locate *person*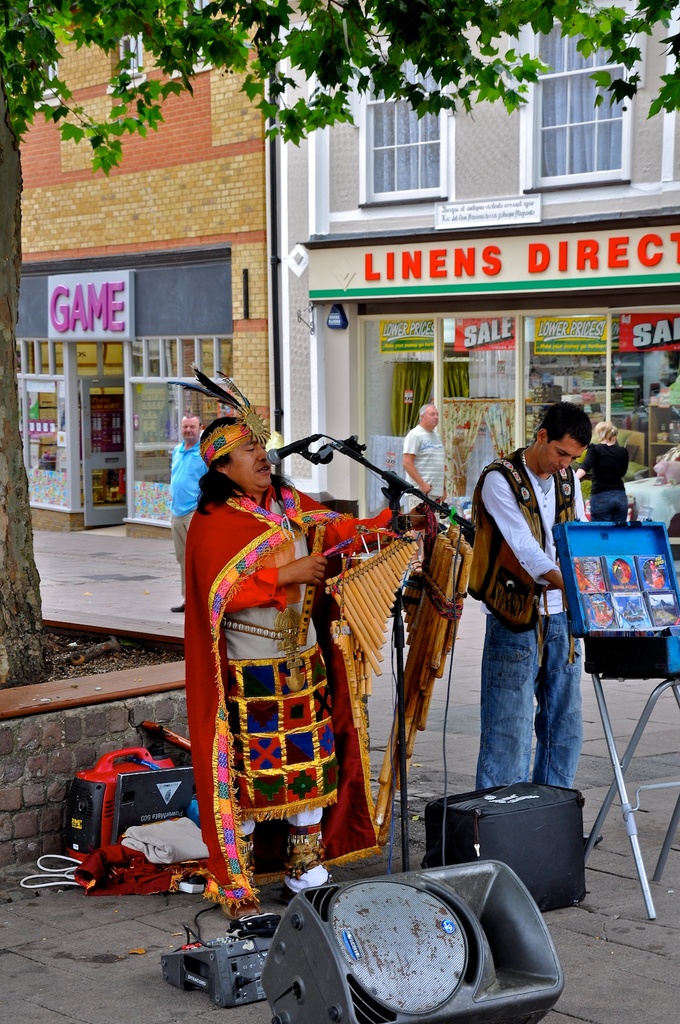
locate(573, 417, 628, 517)
